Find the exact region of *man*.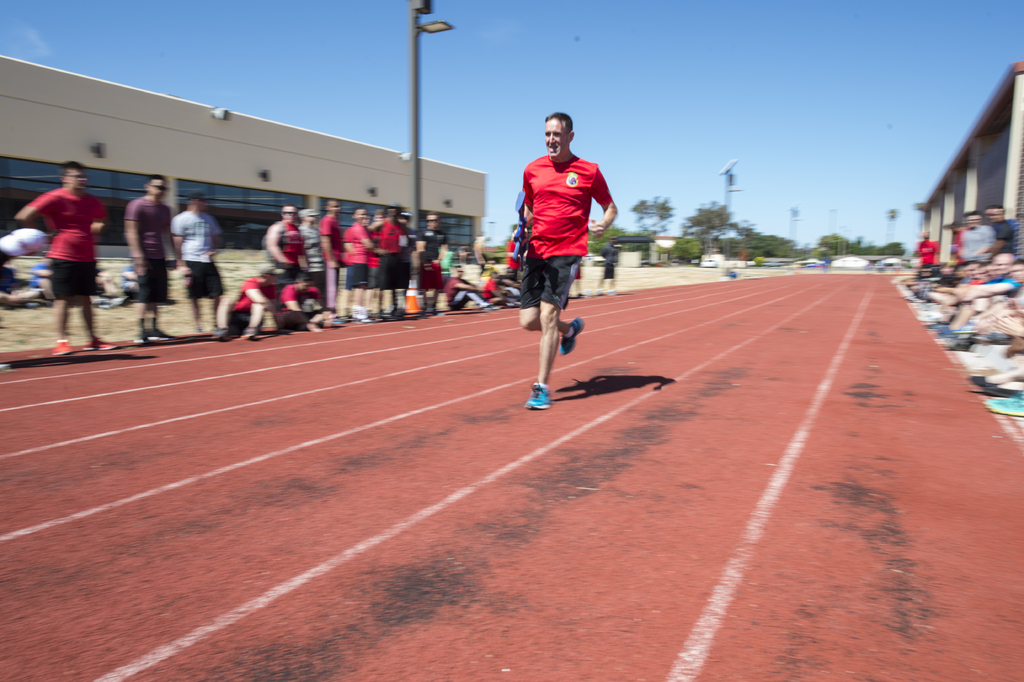
Exact region: x1=19 y1=165 x2=124 y2=353.
